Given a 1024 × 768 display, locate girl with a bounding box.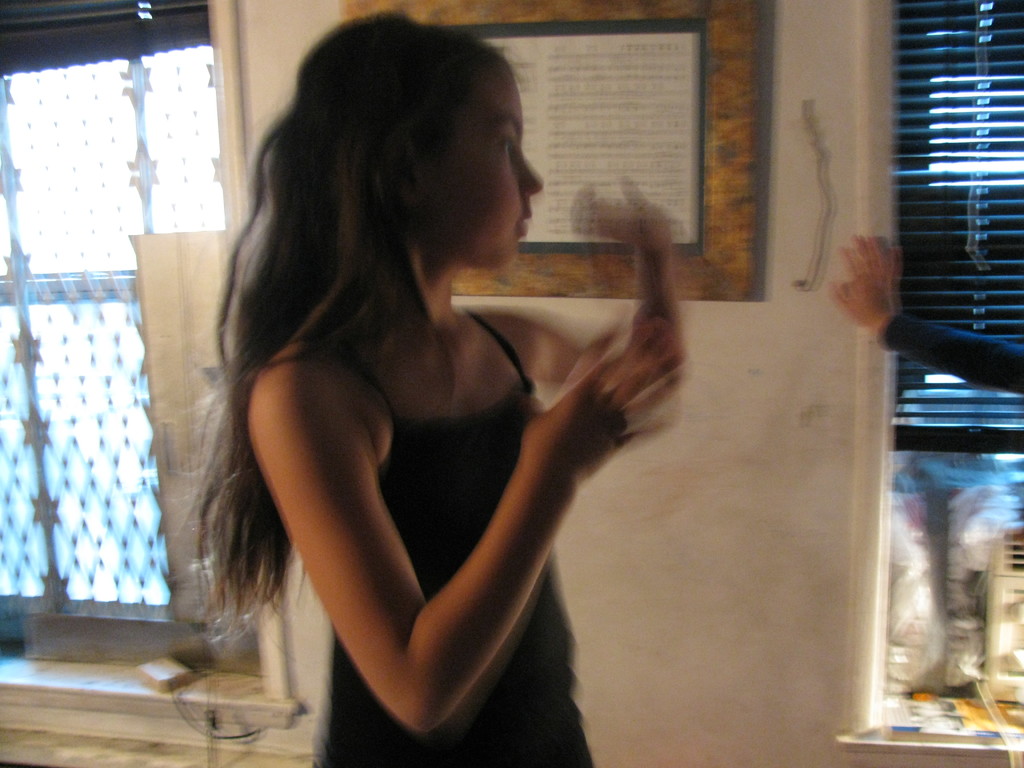
Located: x1=184, y1=15, x2=689, y2=767.
